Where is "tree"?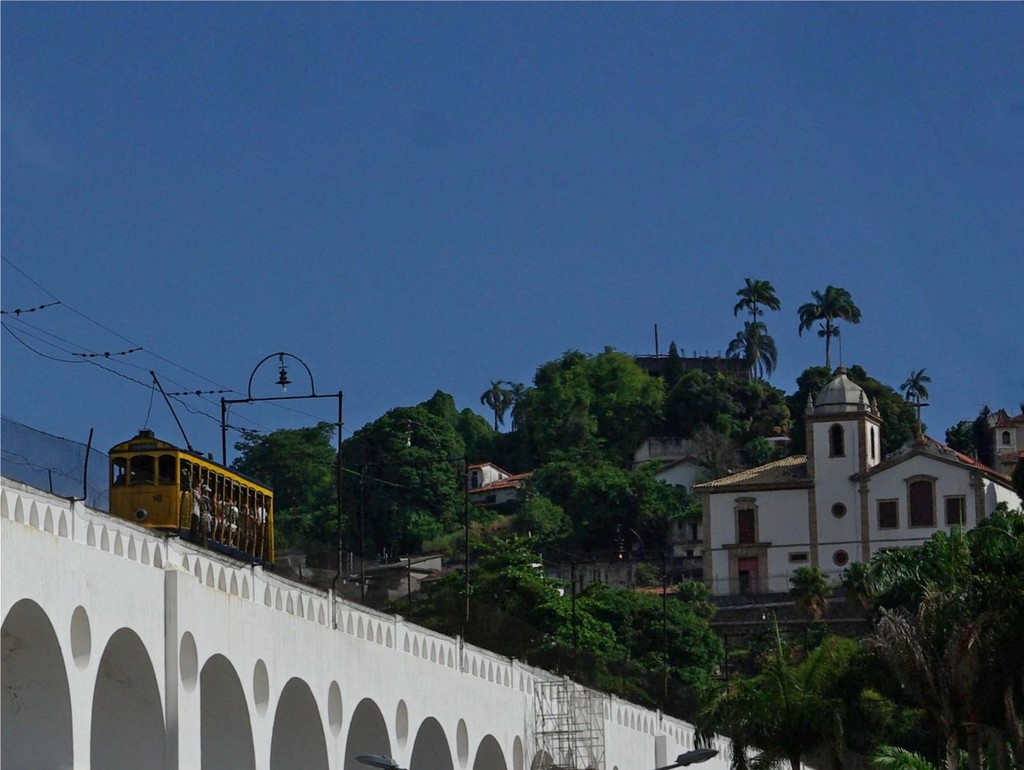
697/500/1023/769.
